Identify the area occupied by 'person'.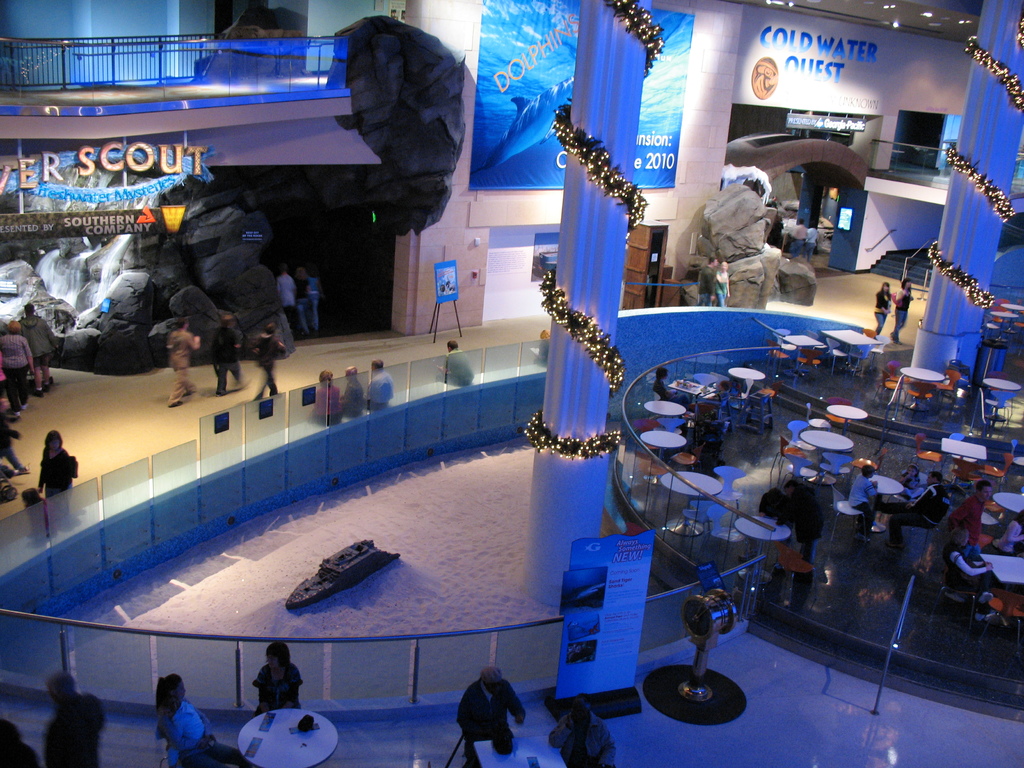
Area: bbox=[890, 465, 954, 544].
